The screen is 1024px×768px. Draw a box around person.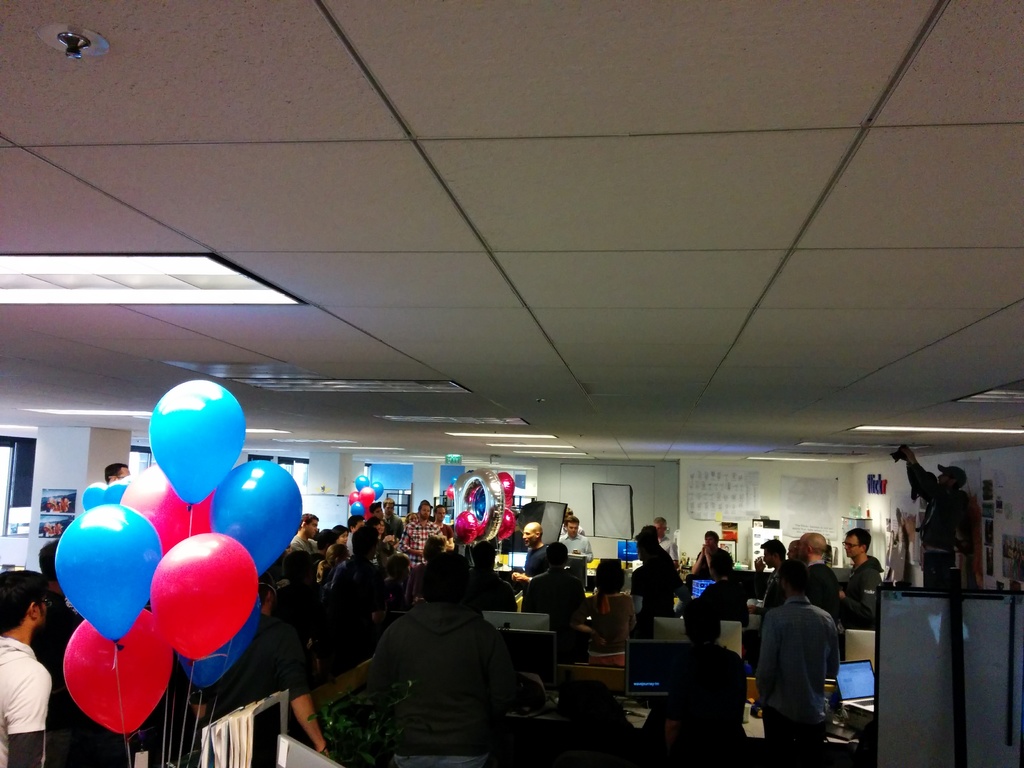
553, 516, 591, 561.
